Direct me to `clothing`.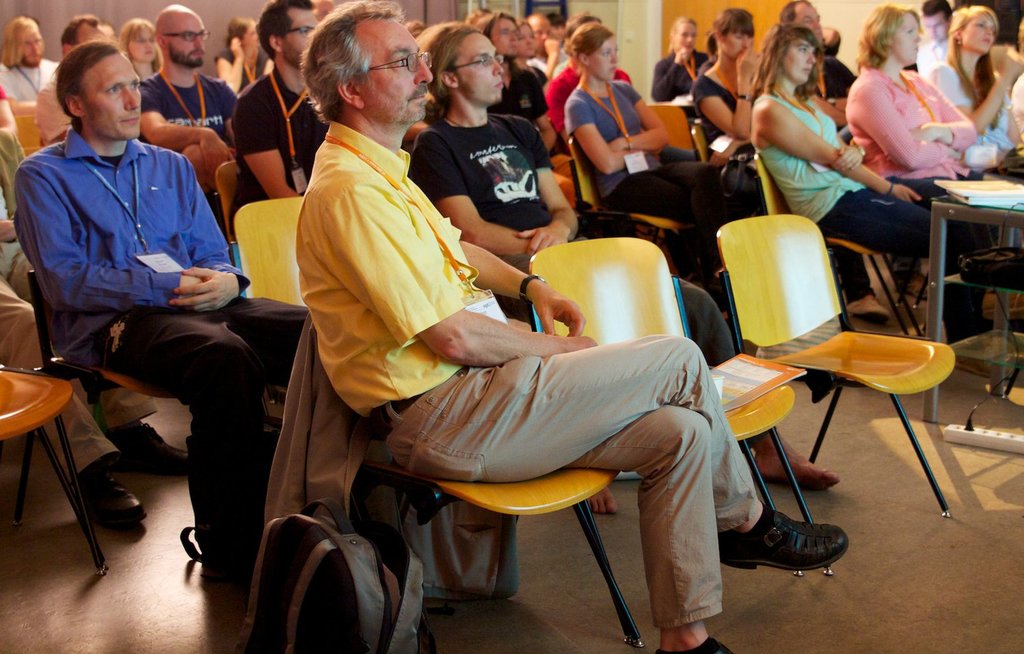
Direction: bbox=[921, 59, 1016, 172].
